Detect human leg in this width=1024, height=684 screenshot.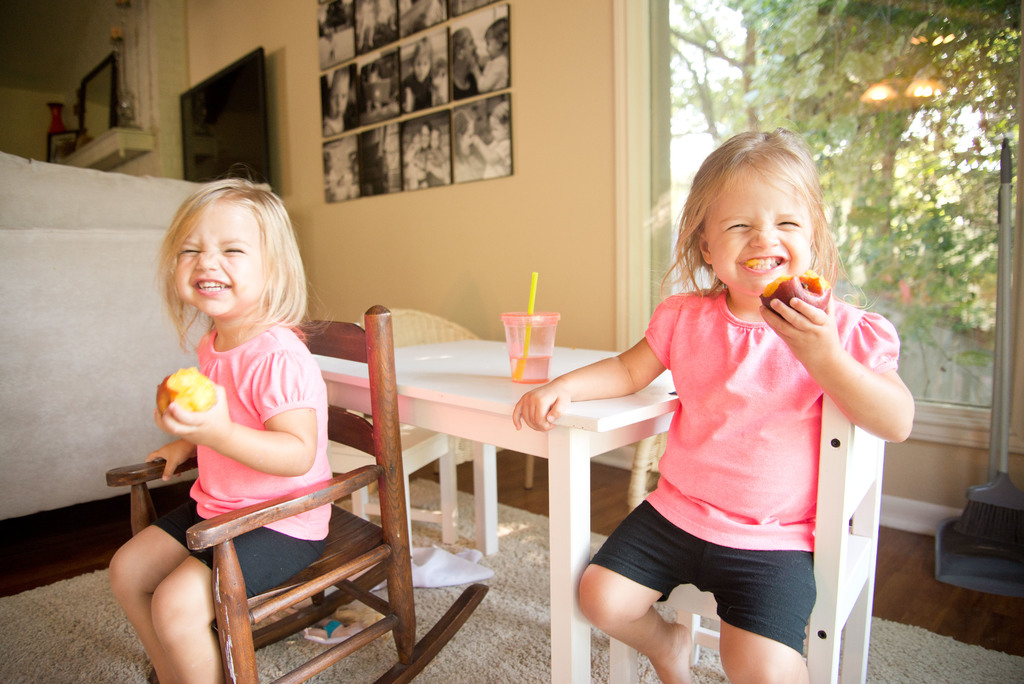
Detection: 106, 485, 211, 683.
